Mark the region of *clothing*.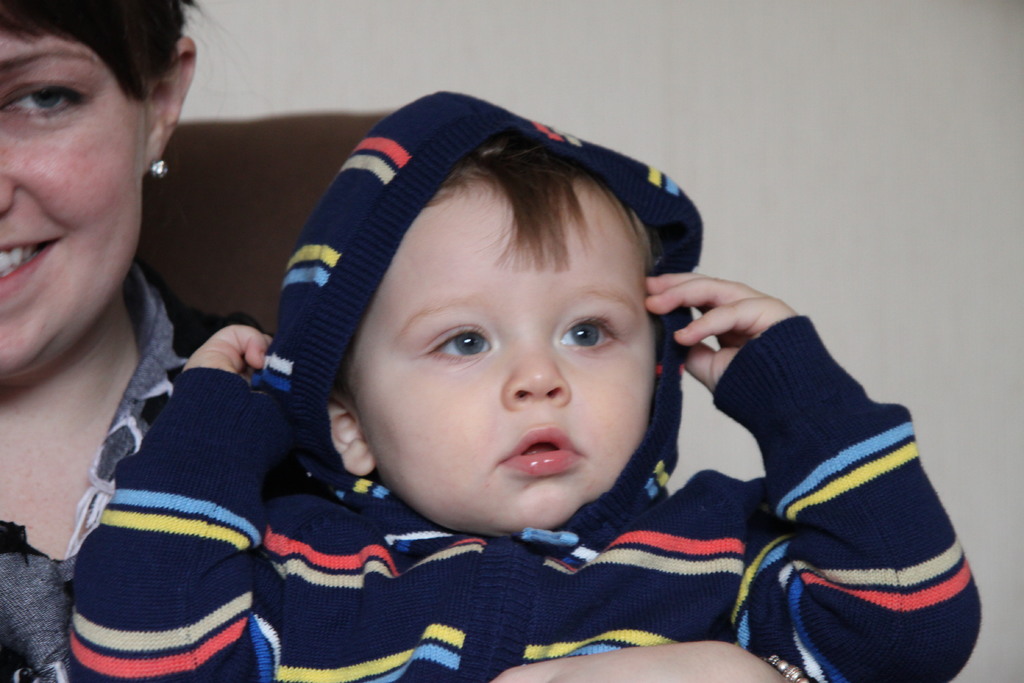
Region: l=0, t=254, r=265, b=682.
